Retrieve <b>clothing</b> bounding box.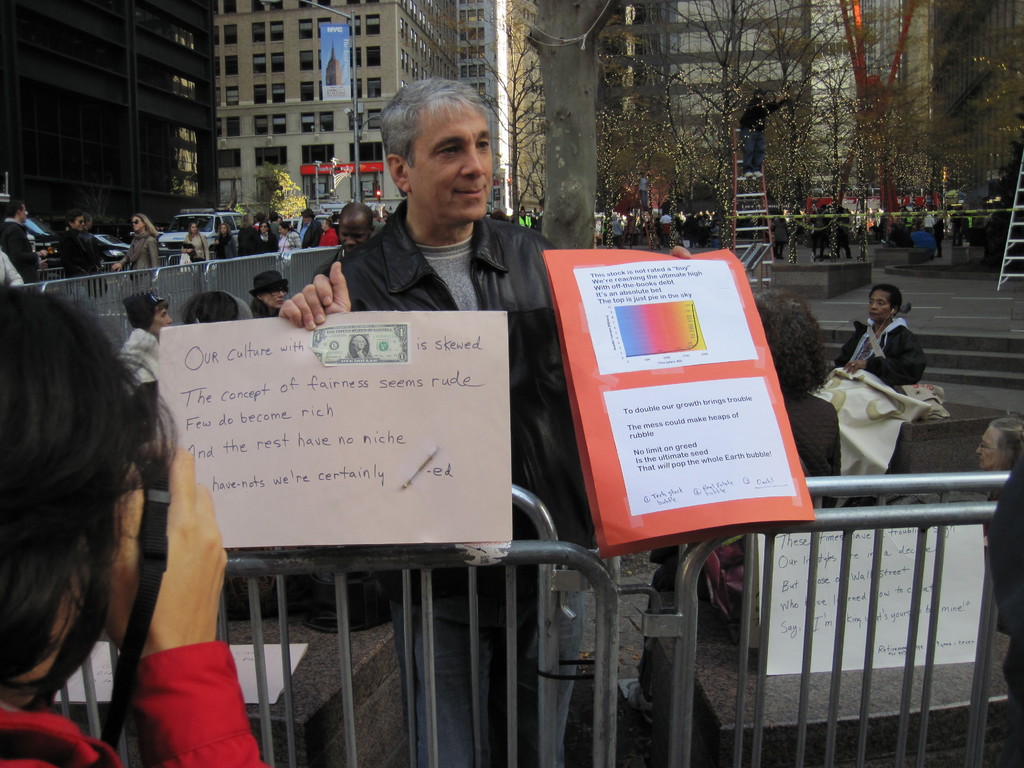
Bounding box: {"left": 1, "top": 647, "right": 265, "bottom": 762}.
